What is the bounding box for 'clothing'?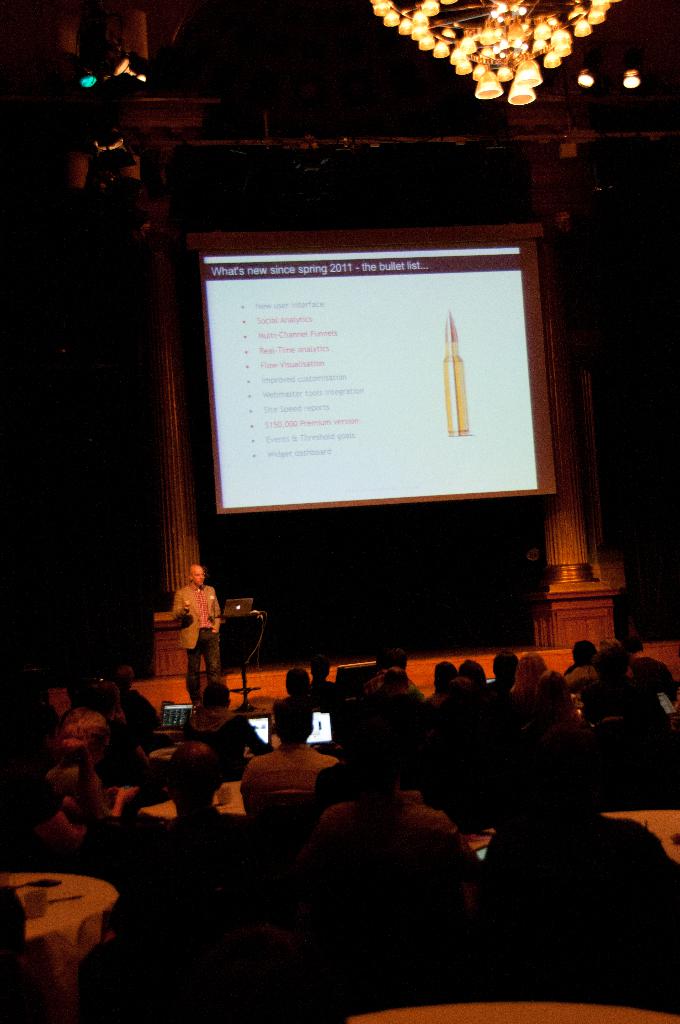
left=236, top=738, right=343, bottom=808.
